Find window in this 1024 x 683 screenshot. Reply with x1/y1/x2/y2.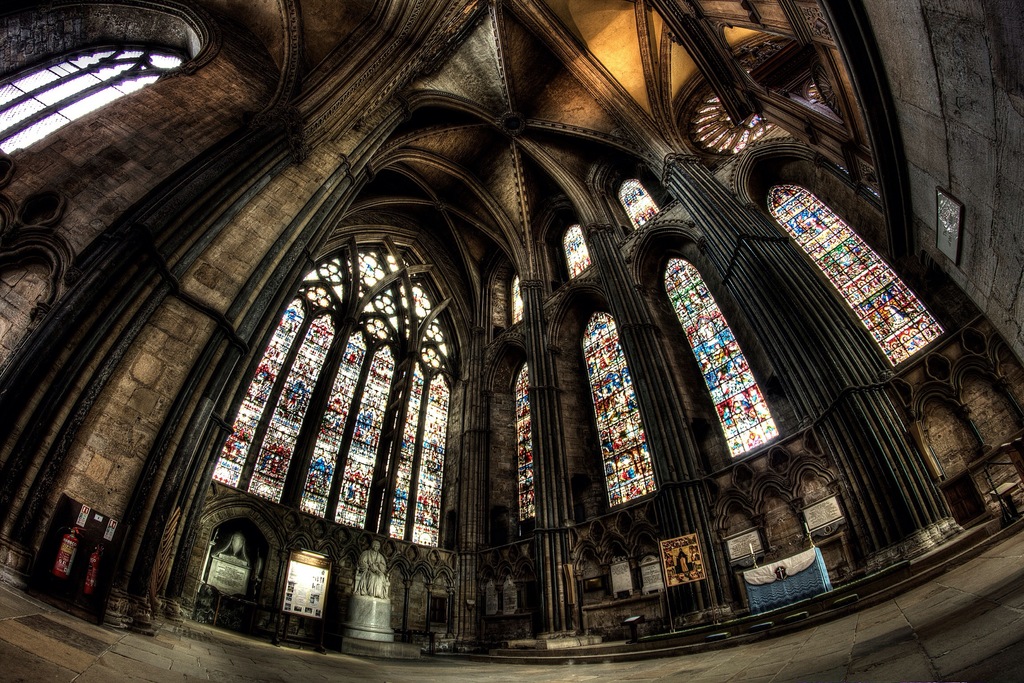
620/176/662/224.
